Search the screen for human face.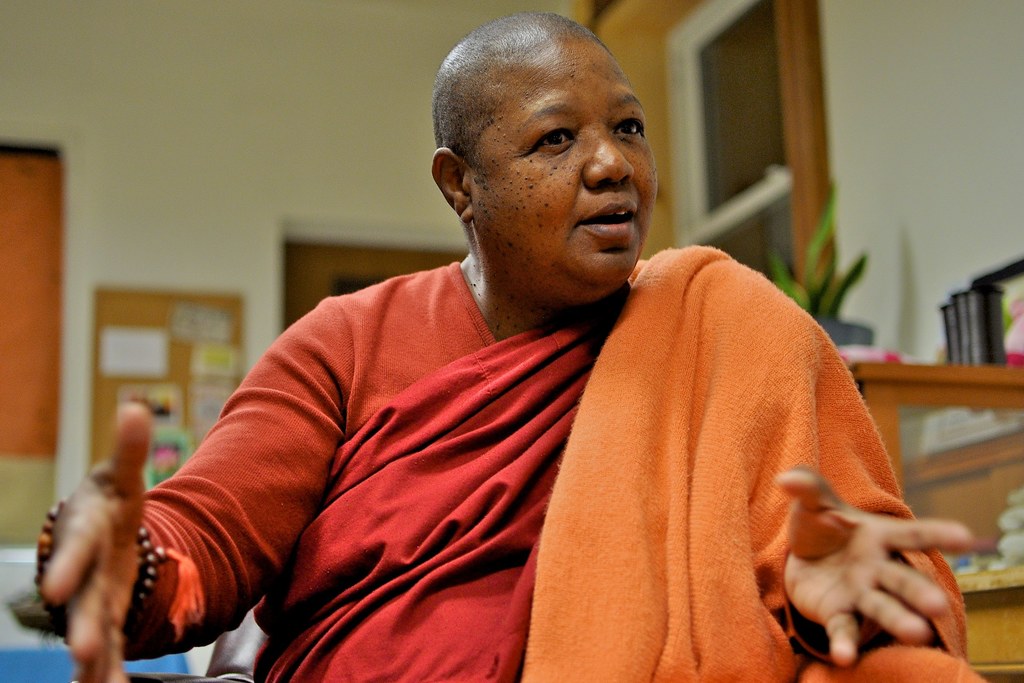
Found at crop(472, 38, 658, 280).
